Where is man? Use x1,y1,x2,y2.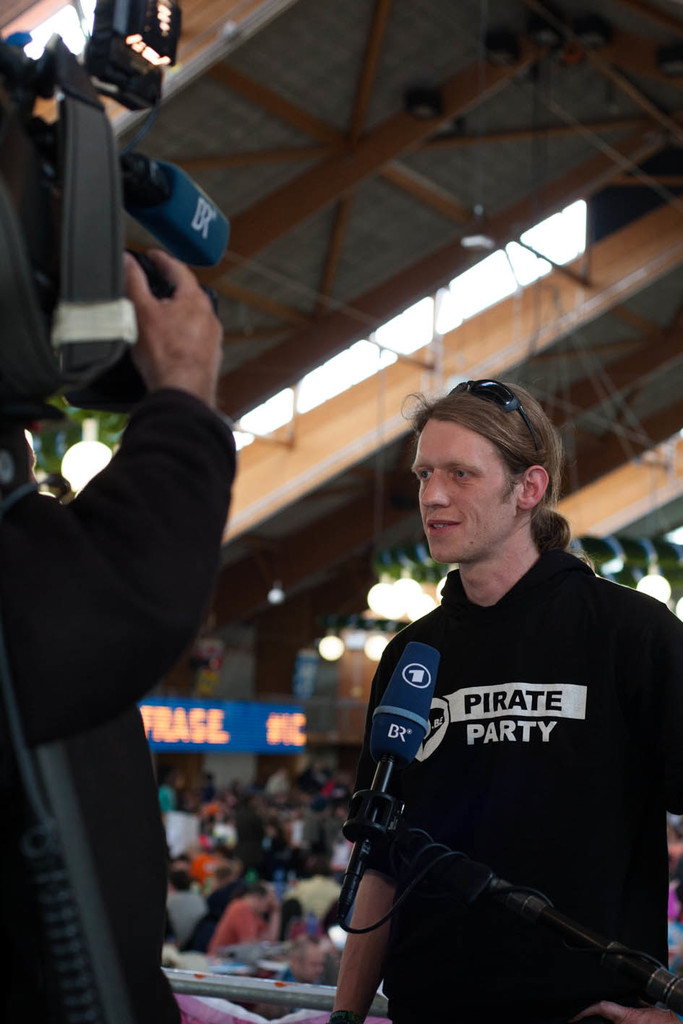
0,99,244,1023.
